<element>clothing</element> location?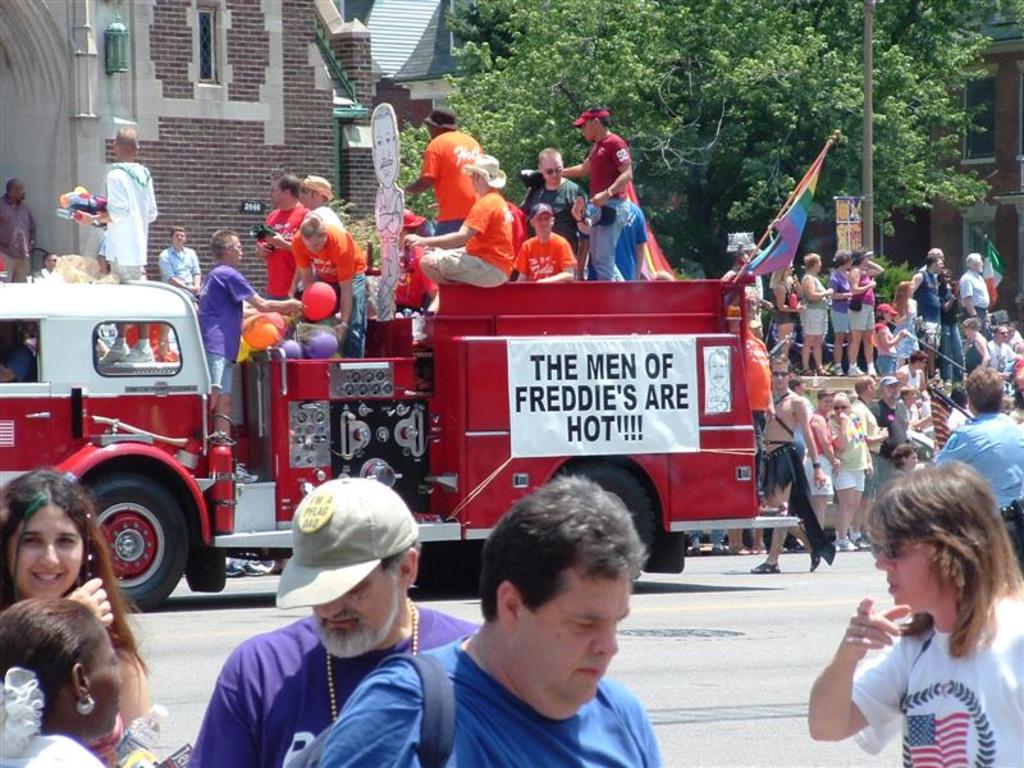
{"left": 417, "top": 127, "right": 485, "bottom": 236}
